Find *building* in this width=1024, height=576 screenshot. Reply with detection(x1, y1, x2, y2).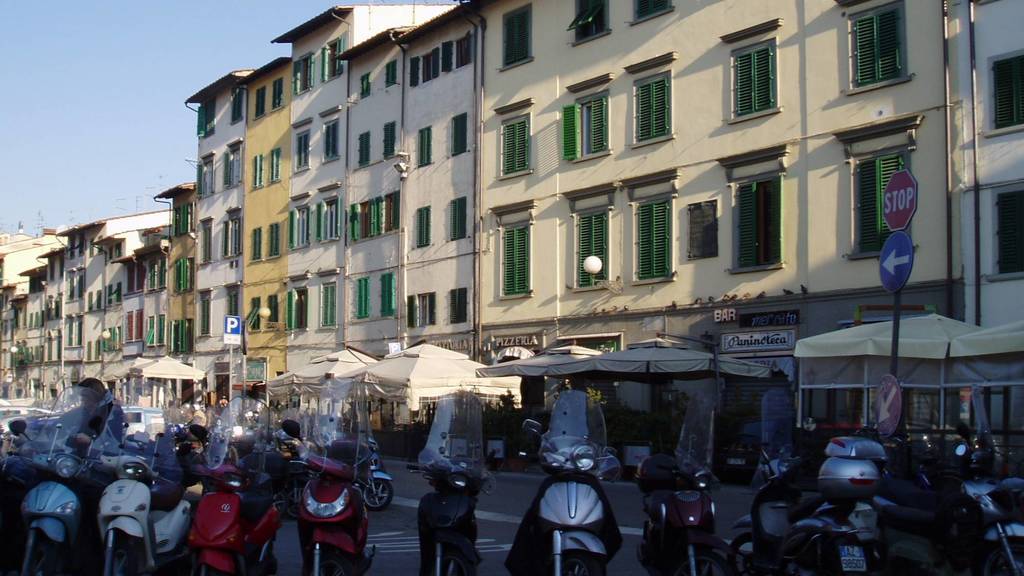
detection(945, 1, 1023, 322).
